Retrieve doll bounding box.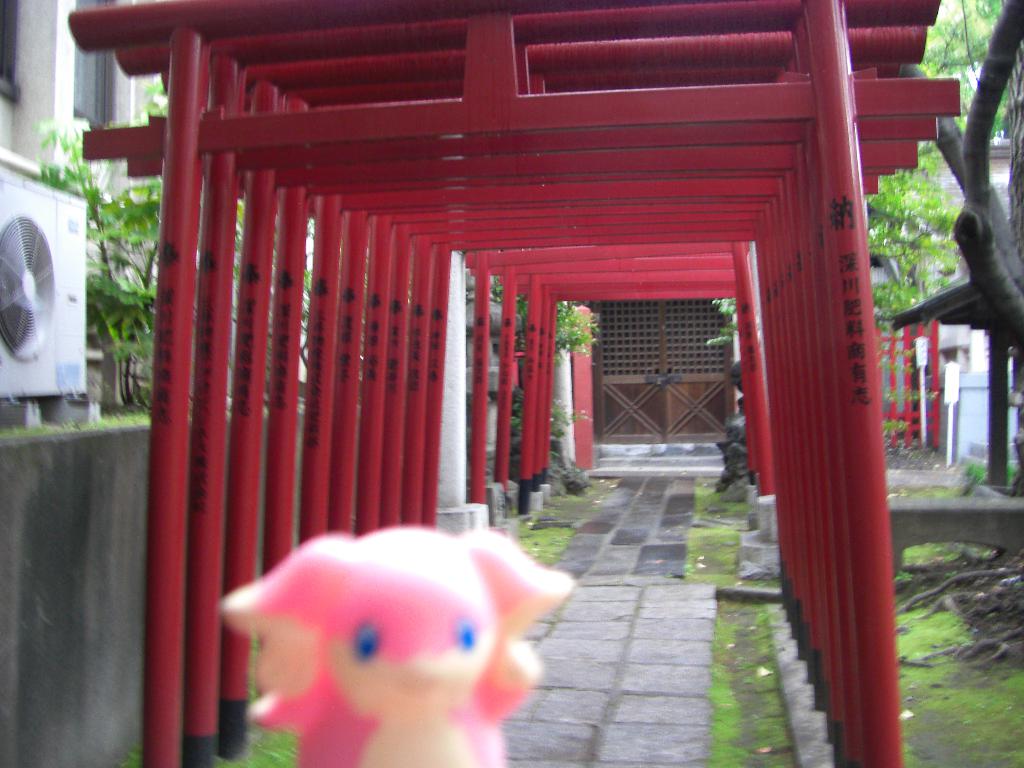
Bounding box: box(195, 524, 574, 767).
